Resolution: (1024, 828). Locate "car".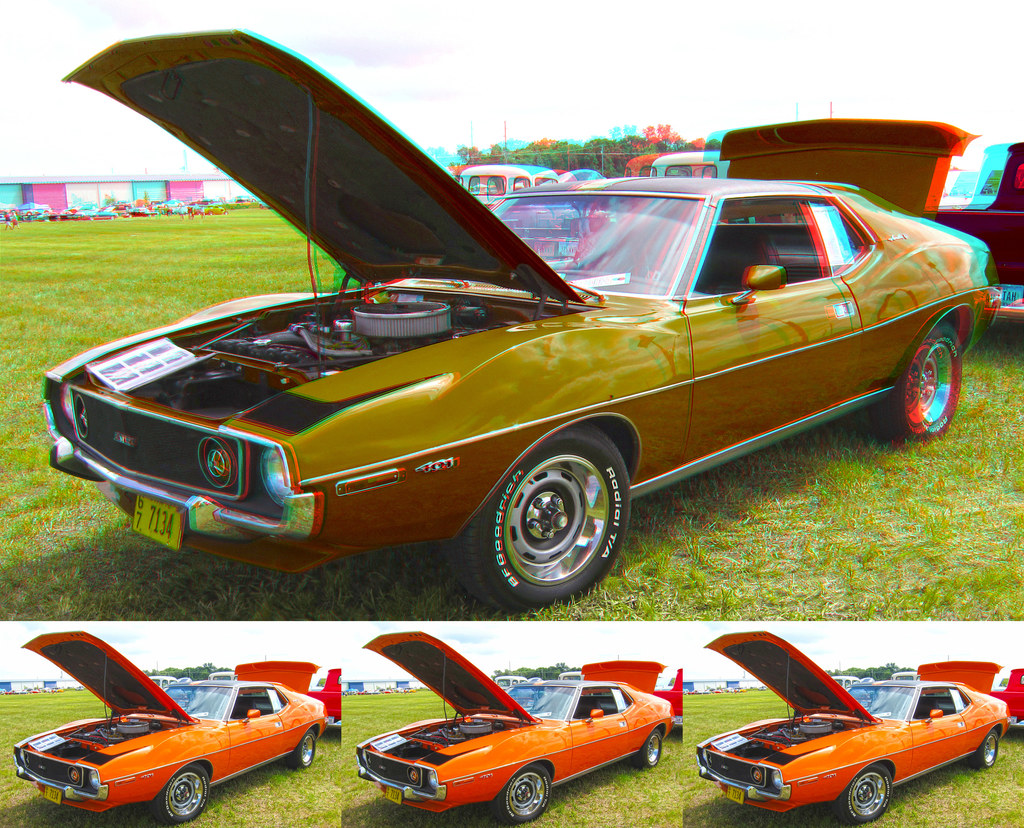
locate(13, 631, 327, 825).
